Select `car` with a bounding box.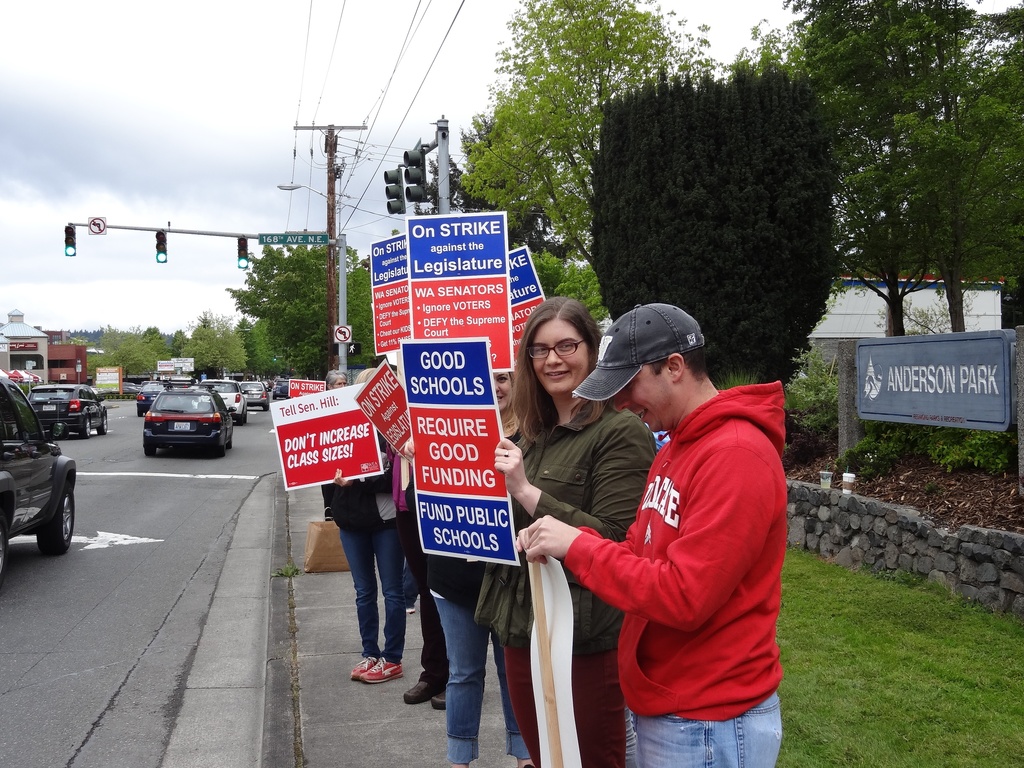
(left=146, top=385, right=237, bottom=450).
